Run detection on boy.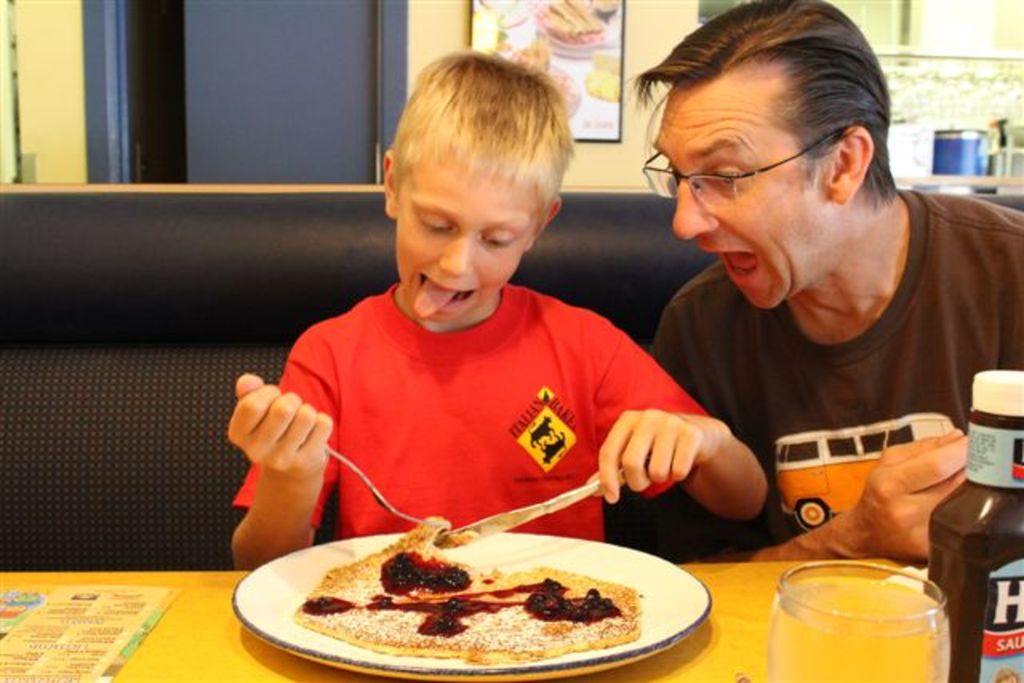
Result: crop(264, 74, 715, 584).
